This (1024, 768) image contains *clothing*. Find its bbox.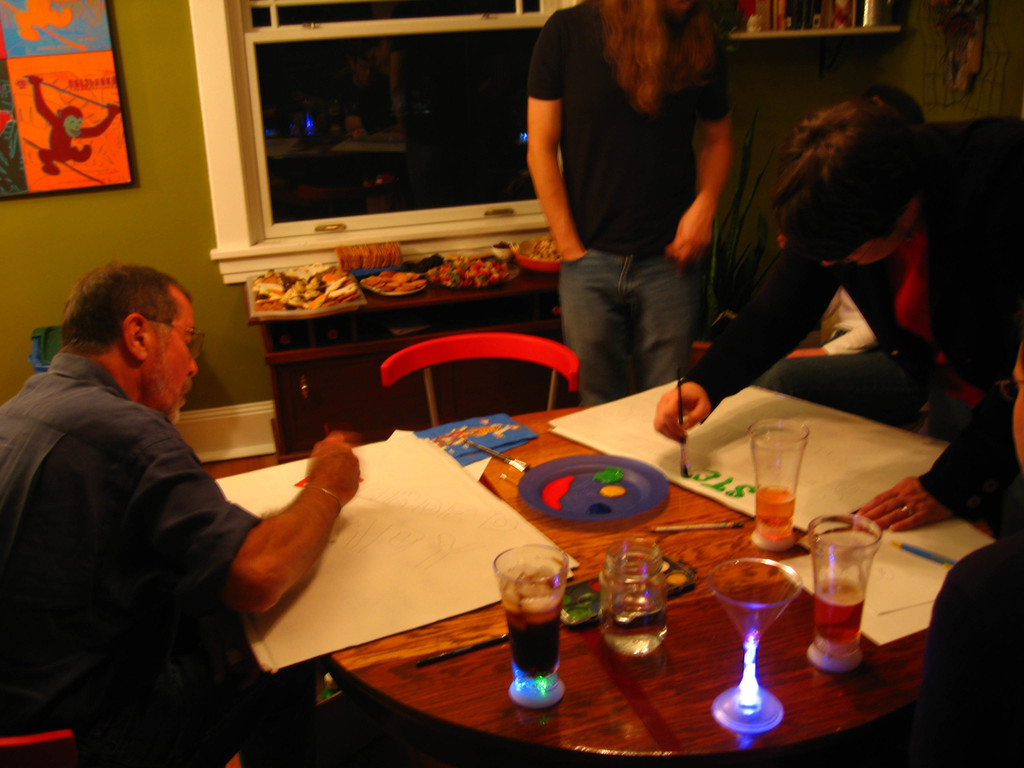
crop(912, 540, 1023, 767).
